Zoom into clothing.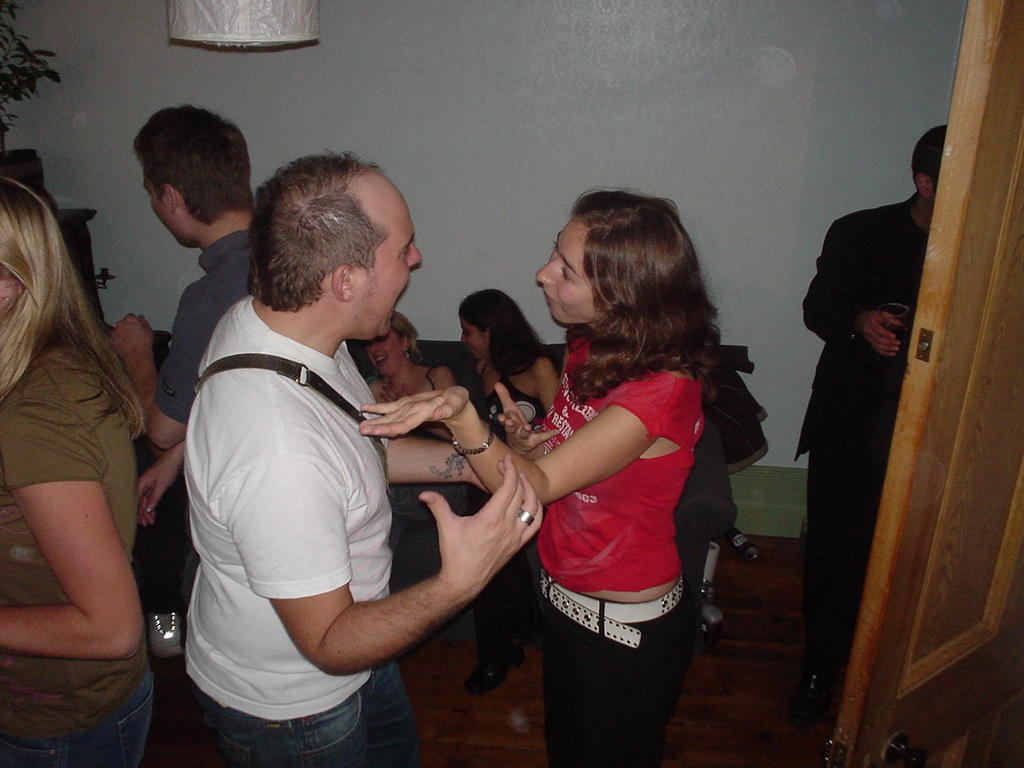
Zoom target: (x1=0, y1=355, x2=168, y2=720).
